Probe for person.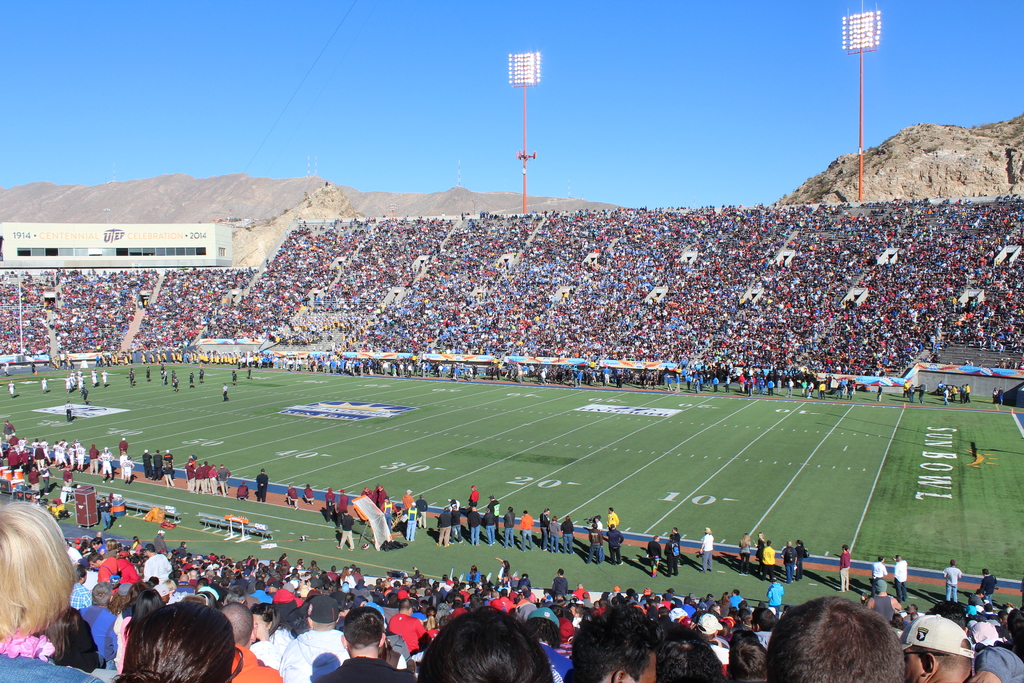
Probe result: <bbox>151, 449, 164, 479</bbox>.
